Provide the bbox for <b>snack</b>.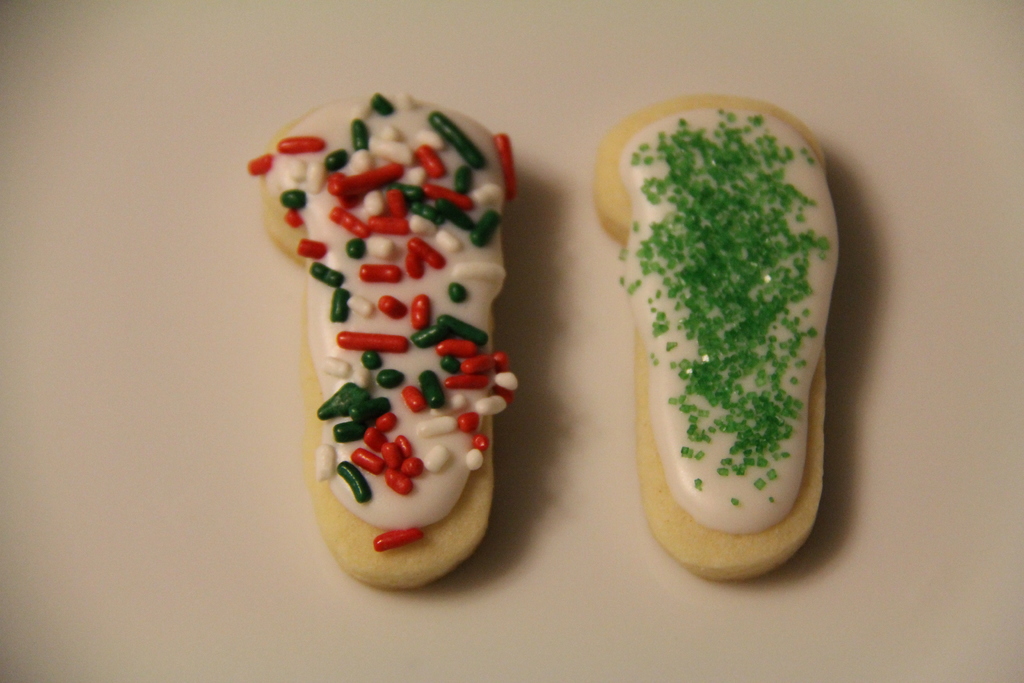
select_region(268, 136, 536, 610).
